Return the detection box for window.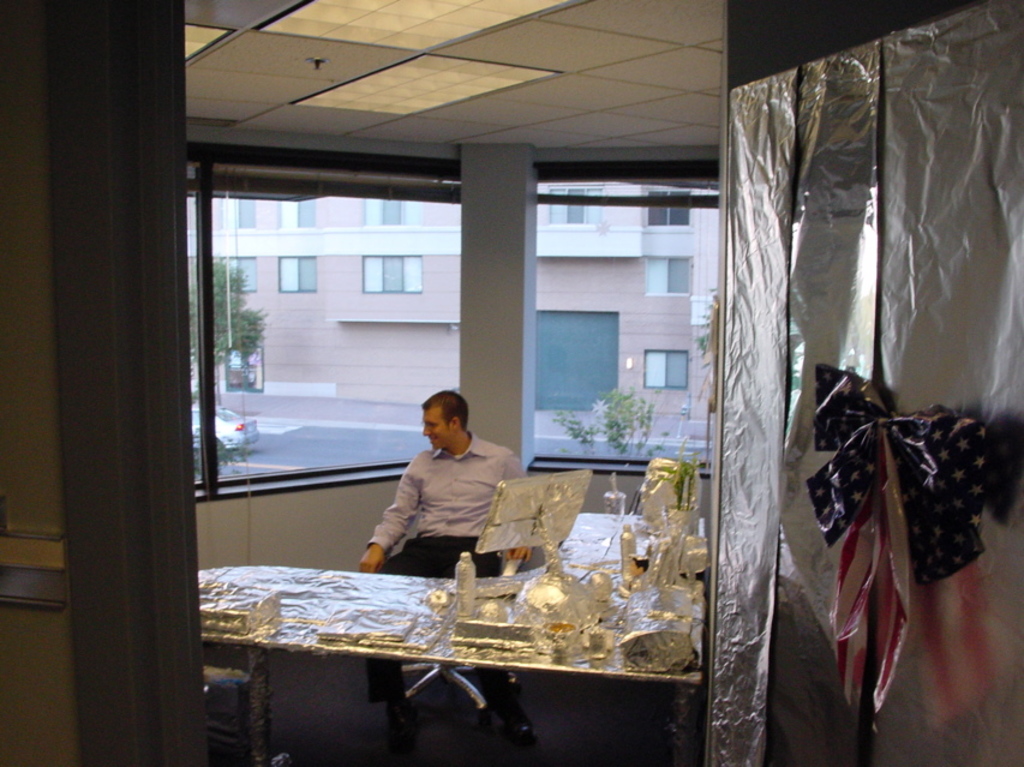
left=222, top=257, right=256, bottom=292.
